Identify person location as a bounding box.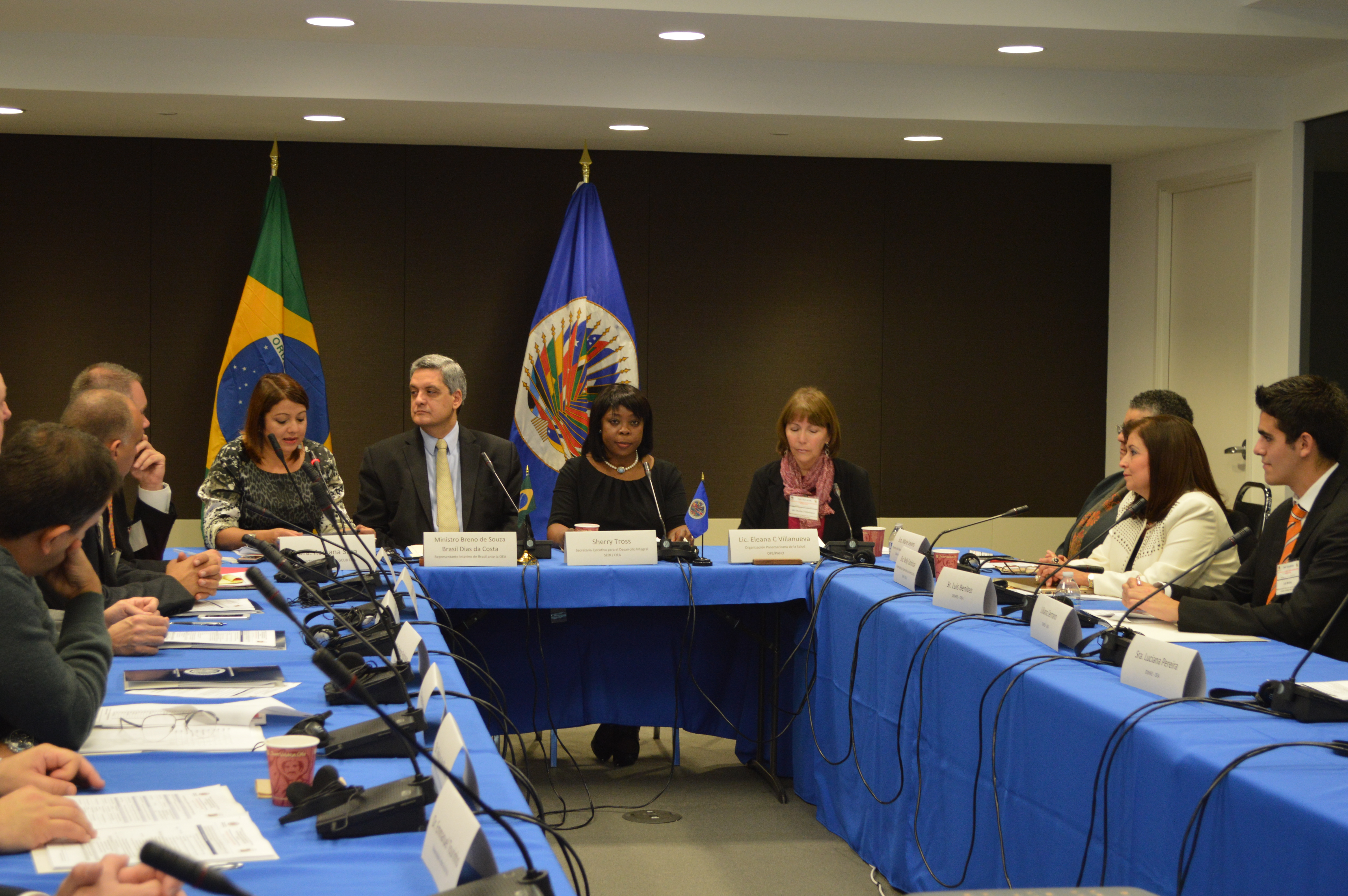
rect(79, 79, 116, 124).
